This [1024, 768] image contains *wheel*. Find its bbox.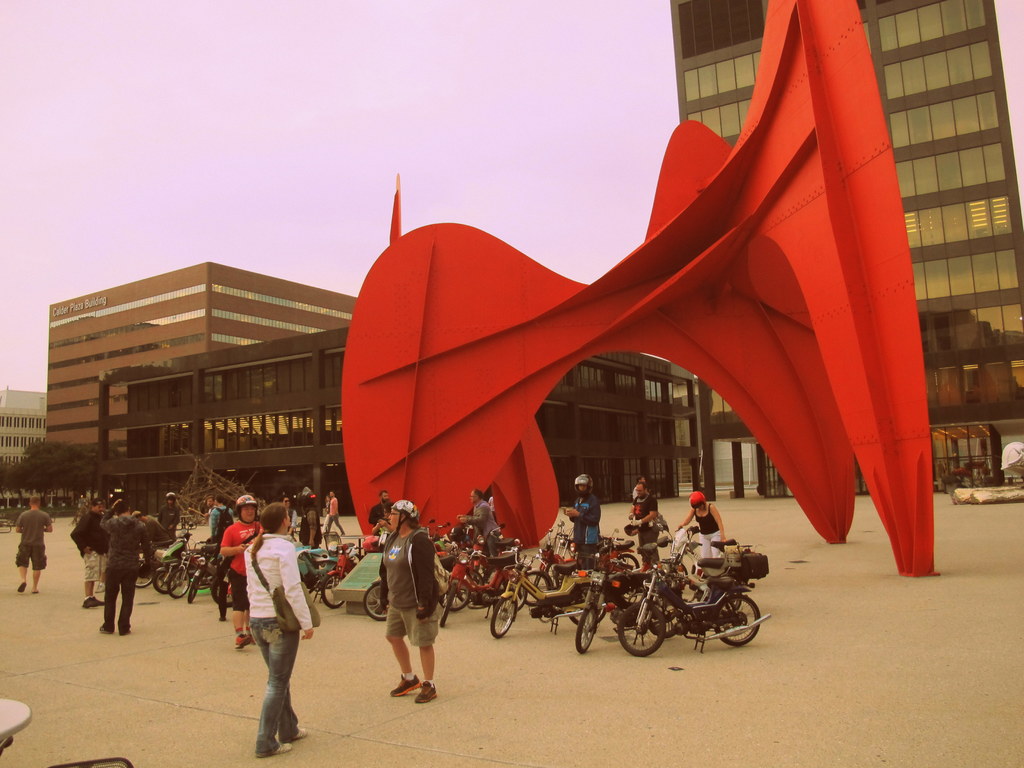
left=439, top=581, right=470, bottom=612.
